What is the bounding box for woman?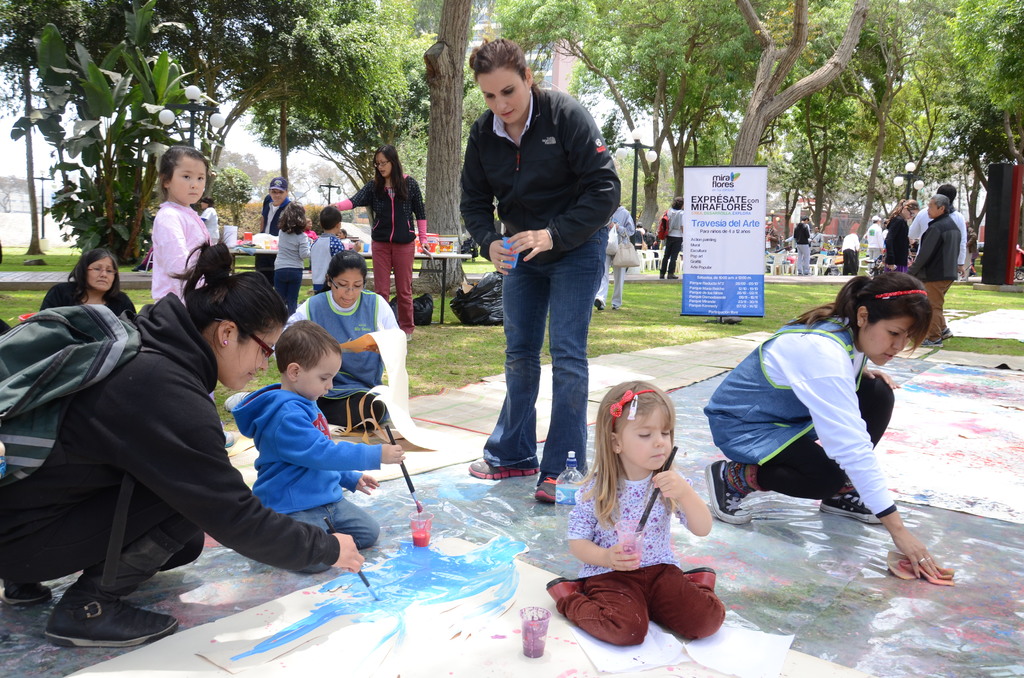
283, 251, 397, 432.
